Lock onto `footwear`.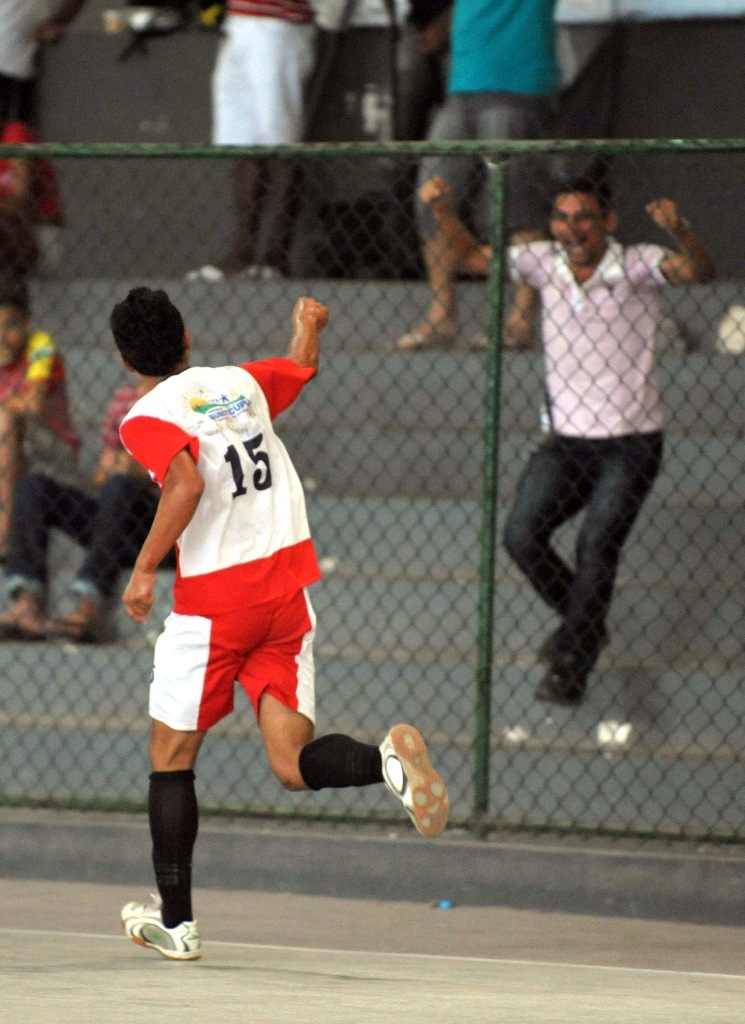
Locked: region(0, 589, 63, 643).
